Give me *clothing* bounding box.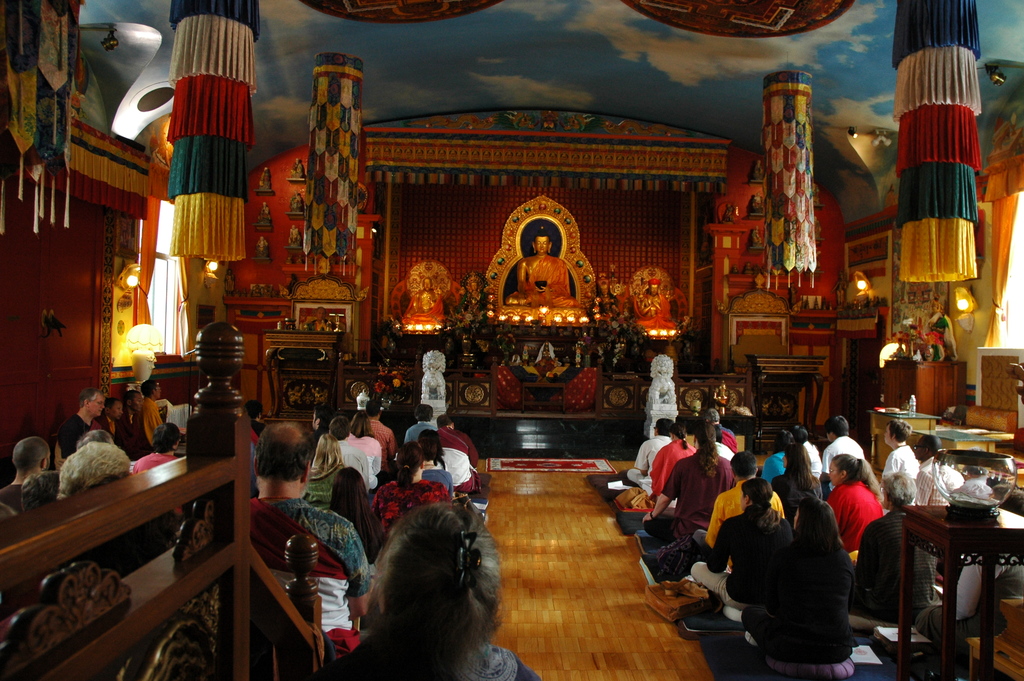
<region>695, 477, 788, 552</region>.
